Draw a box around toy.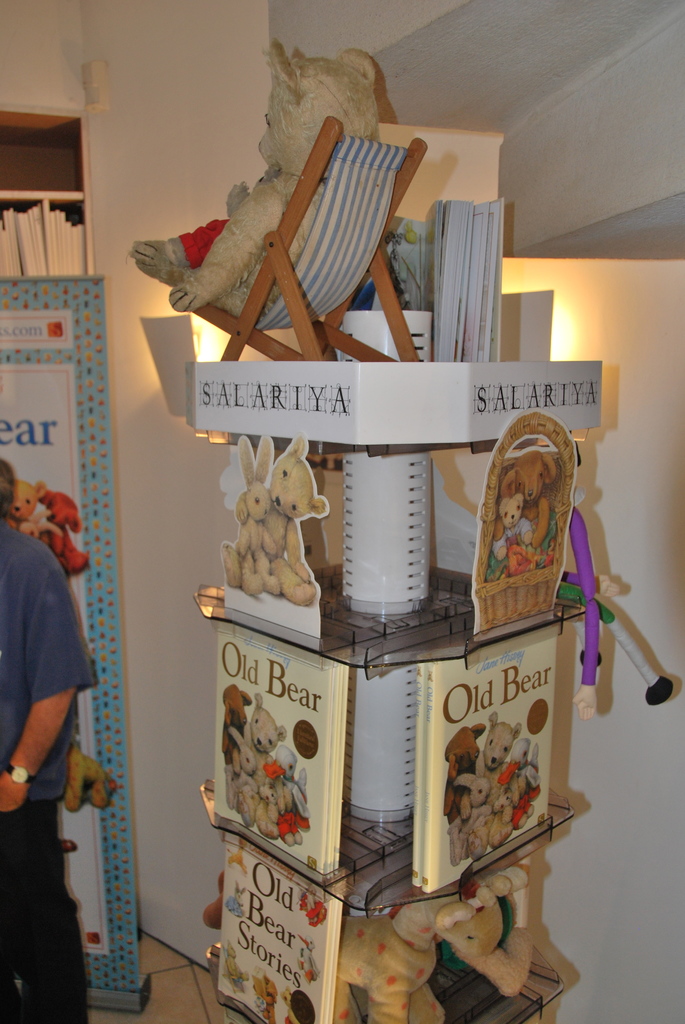
(left=219, top=408, right=350, bottom=649).
